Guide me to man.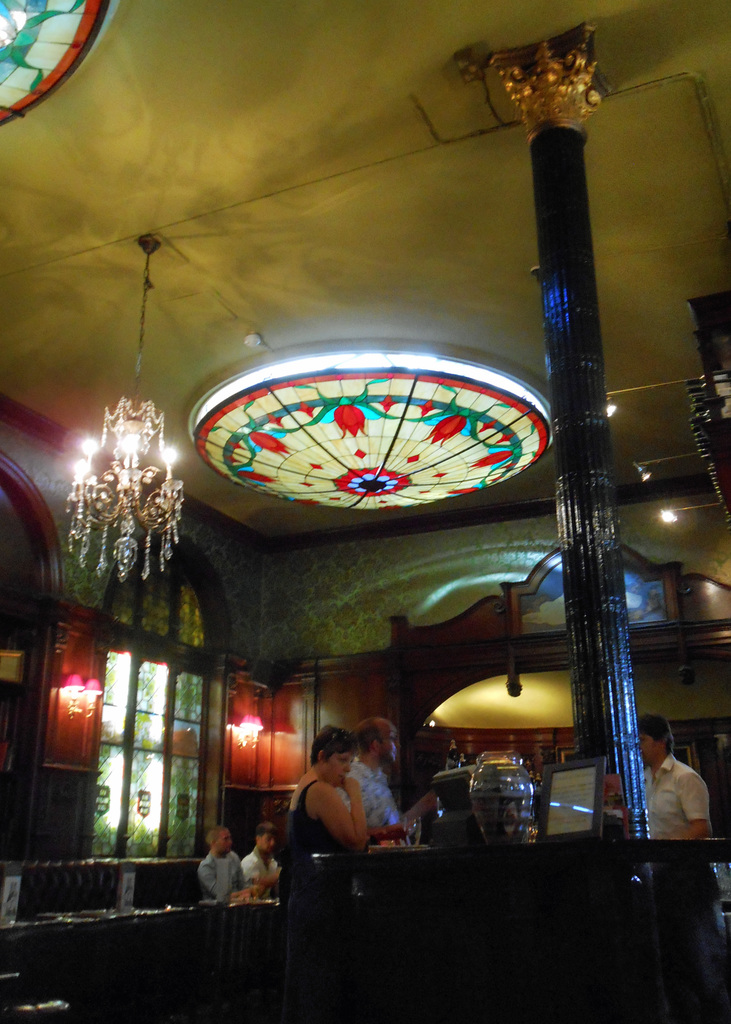
Guidance: [628, 712, 730, 1023].
